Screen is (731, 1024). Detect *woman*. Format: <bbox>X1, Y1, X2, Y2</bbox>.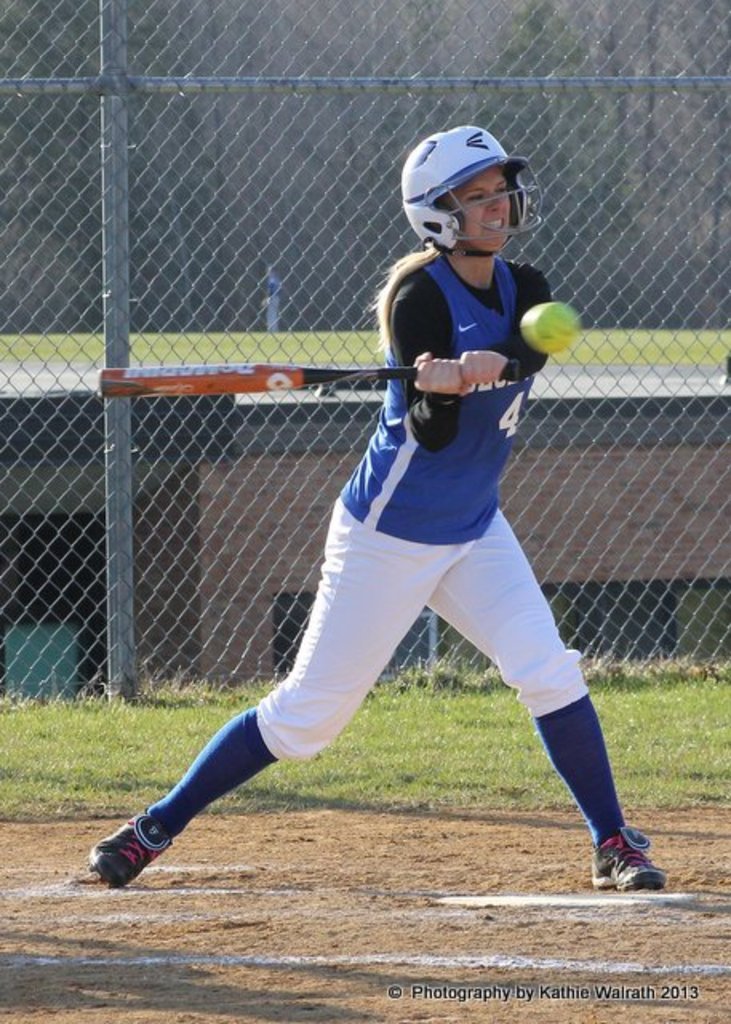
<bbox>82, 126, 664, 890</bbox>.
